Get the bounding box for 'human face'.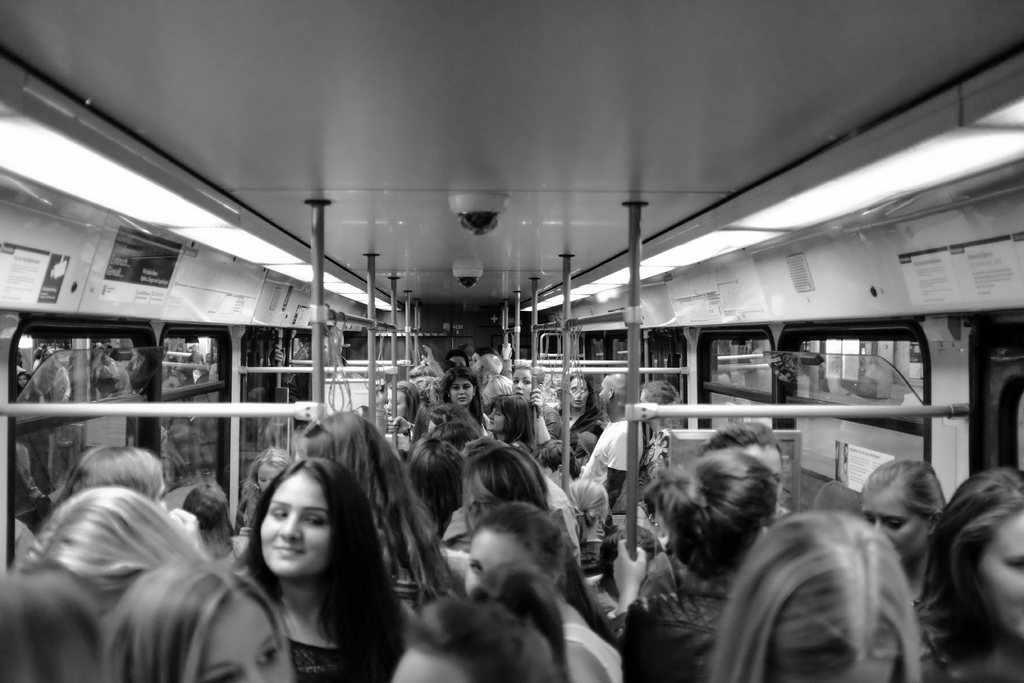
259, 466, 329, 564.
